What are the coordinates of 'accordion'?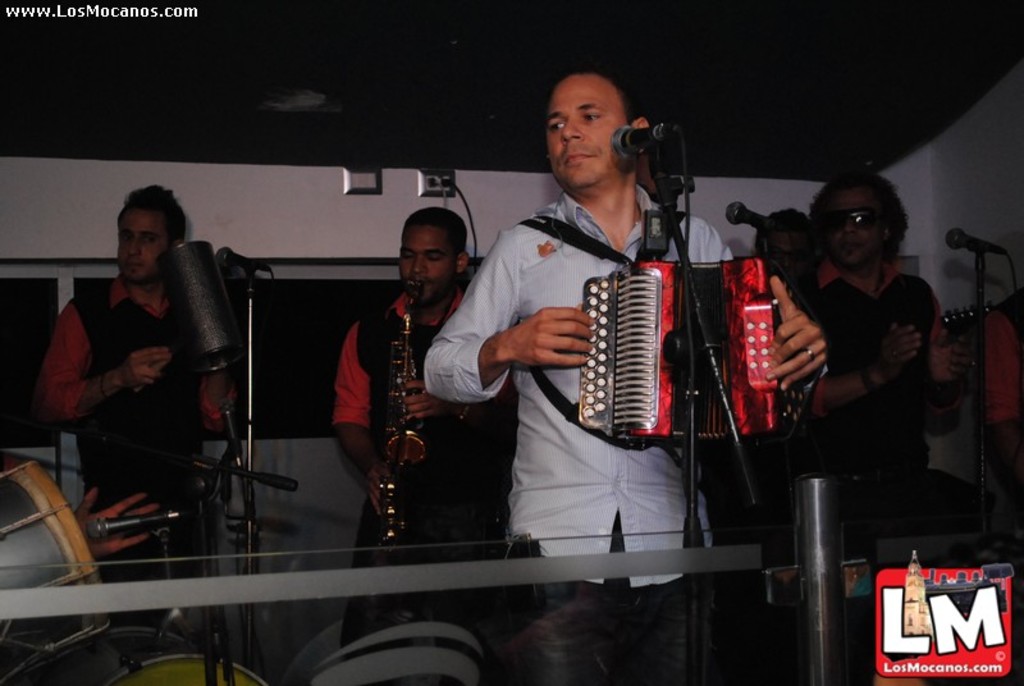
detection(518, 205, 783, 449).
